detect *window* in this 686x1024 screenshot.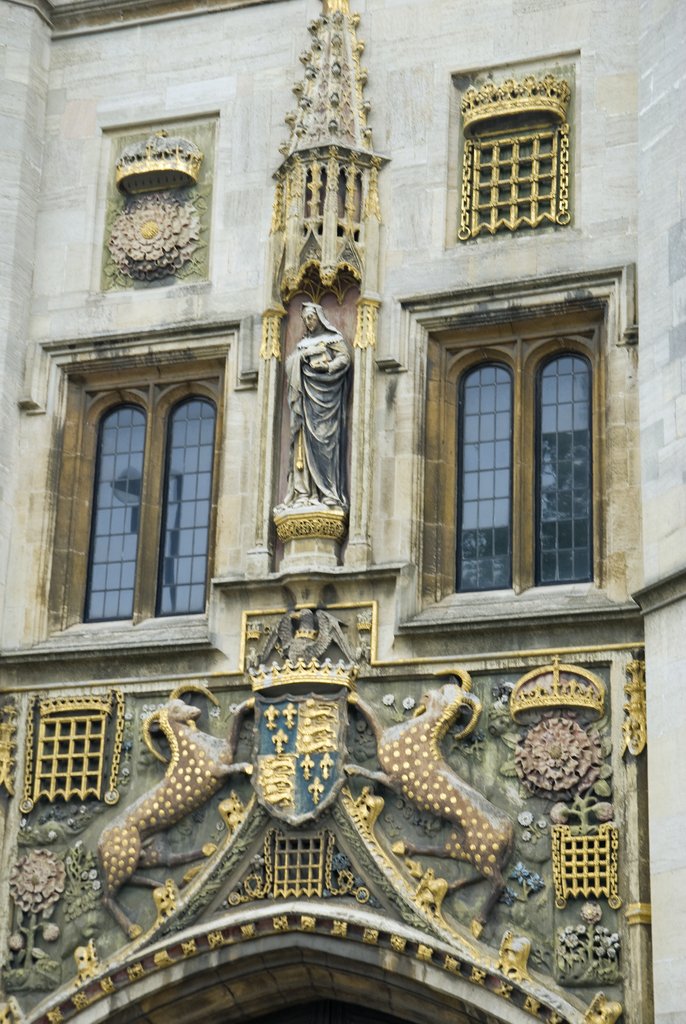
Detection: <box>72,350,224,618</box>.
